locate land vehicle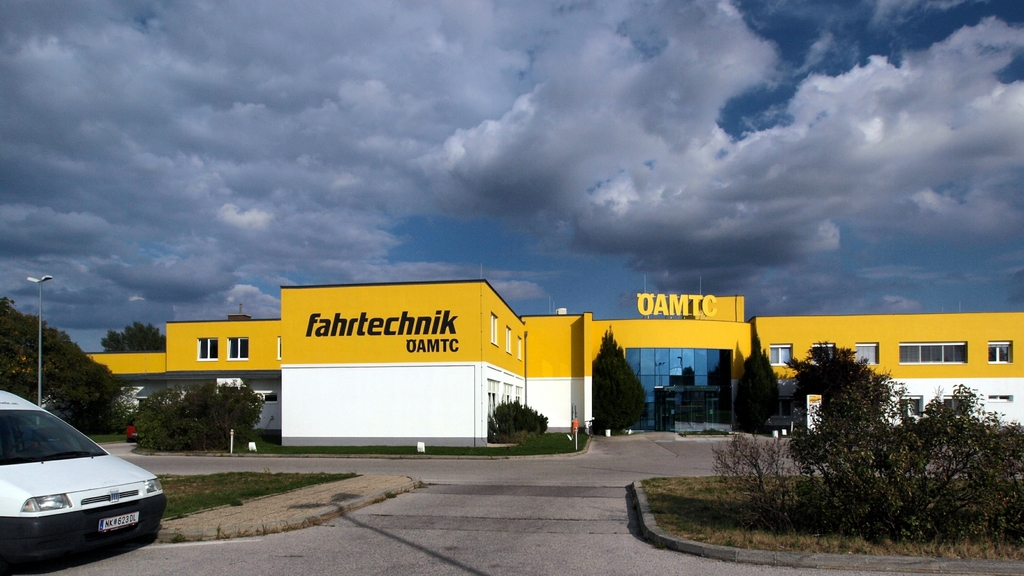
0 387 168 574
